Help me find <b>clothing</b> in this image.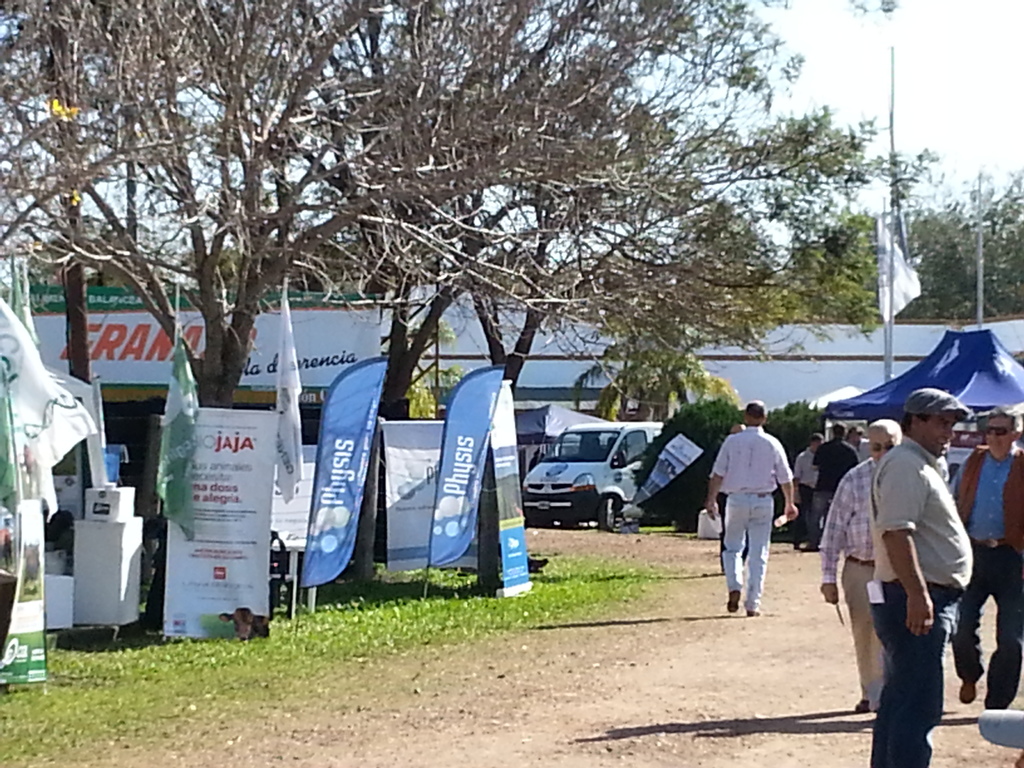
Found it: region(809, 457, 888, 698).
